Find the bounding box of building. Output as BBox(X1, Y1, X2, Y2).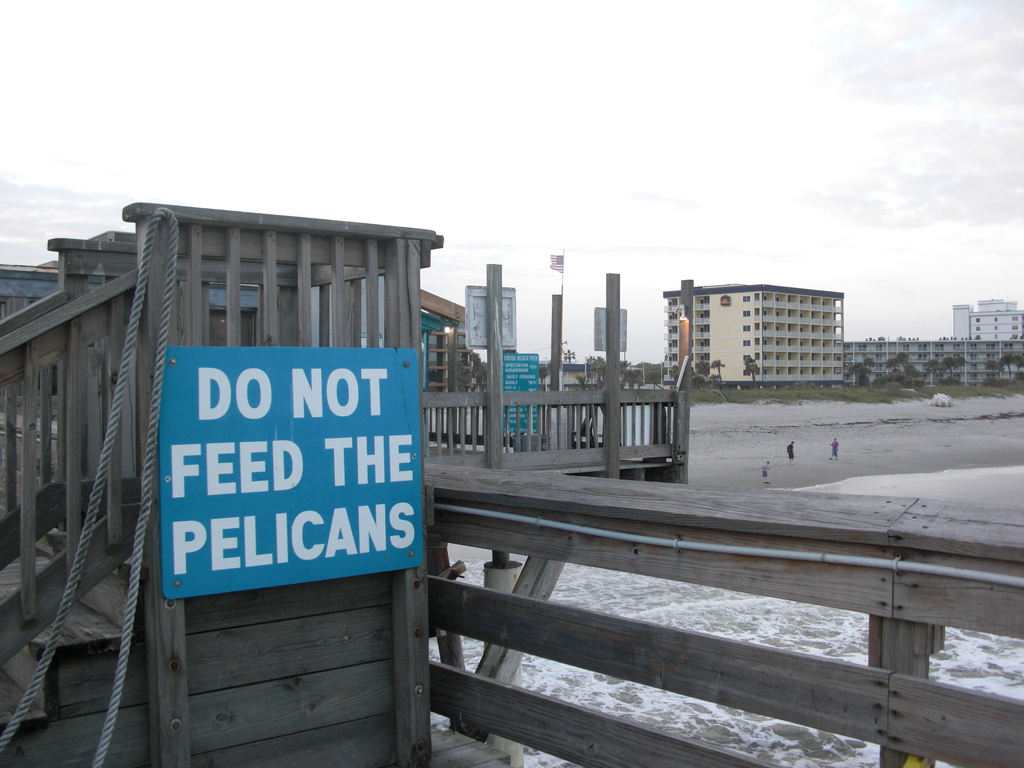
BBox(842, 342, 1023, 389).
